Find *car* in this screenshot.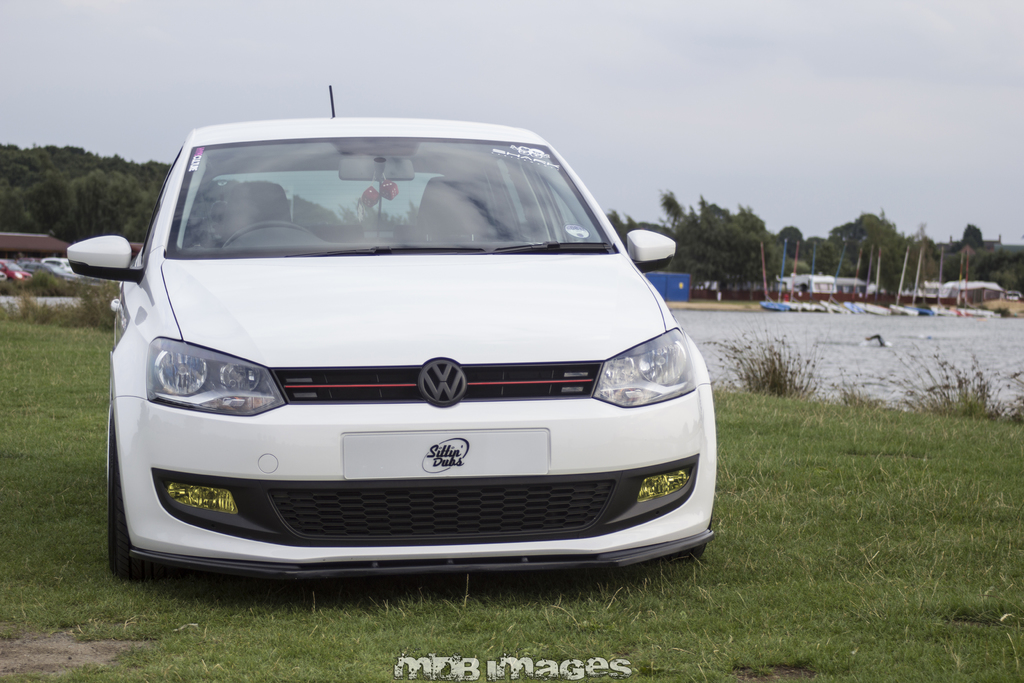
The bounding box for *car* is <bbox>47, 257, 74, 279</bbox>.
